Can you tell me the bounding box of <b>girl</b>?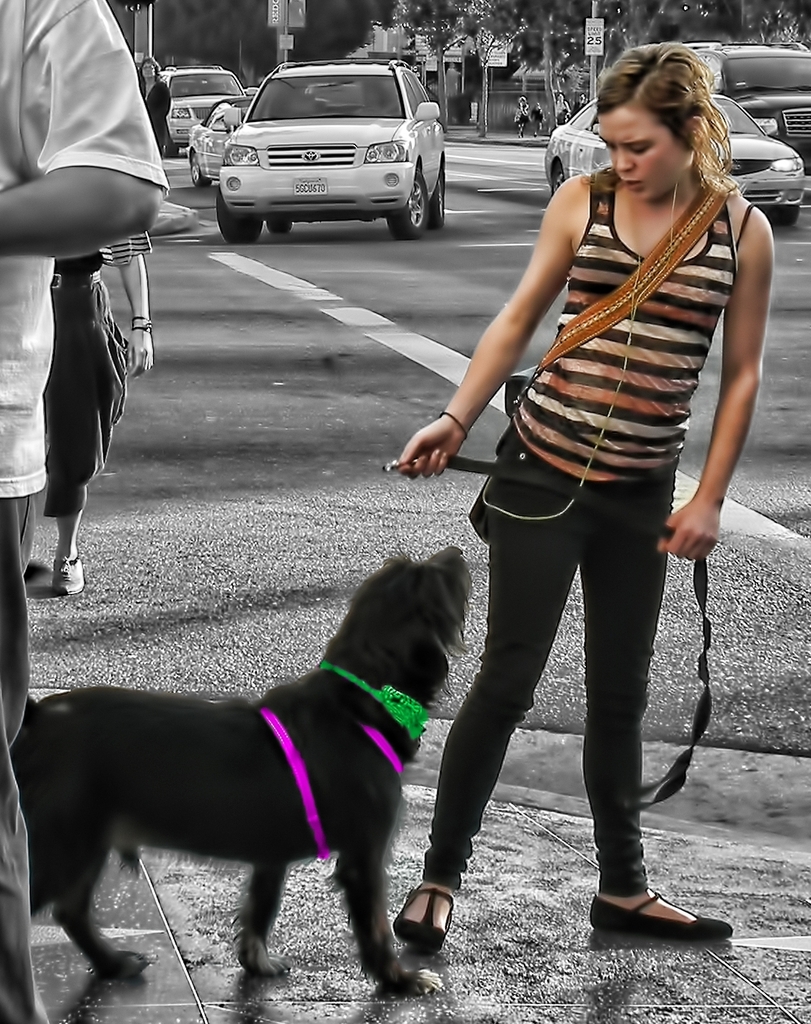
pyautogui.locateOnScreen(393, 42, 774, 956).
